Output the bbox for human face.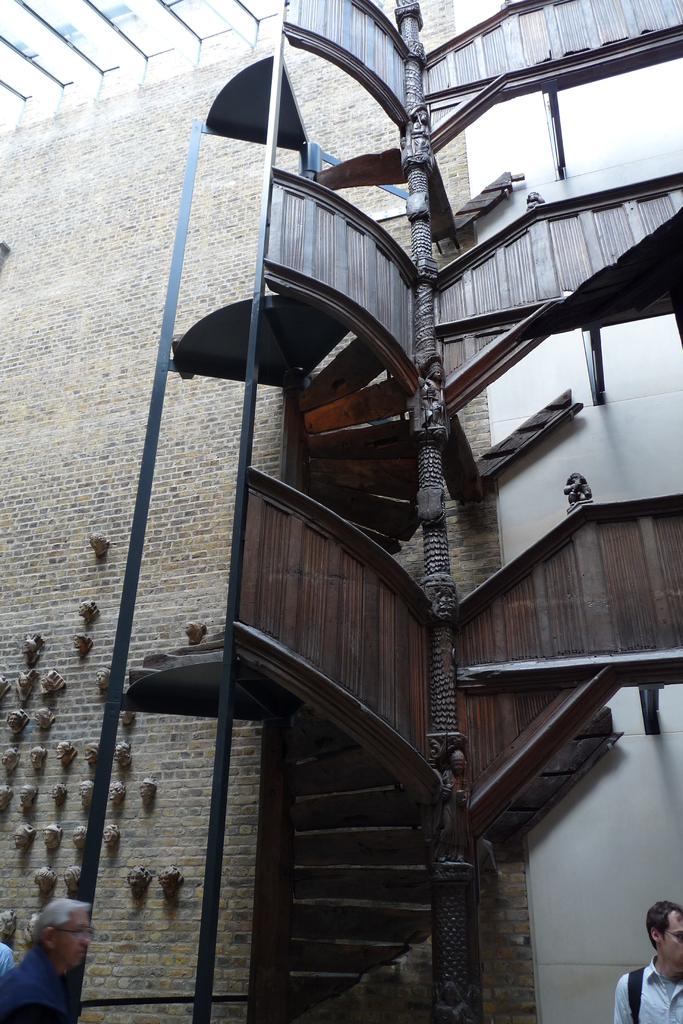
{"left": 661, "top": 913, "right": 682, "bottom": 970}.
